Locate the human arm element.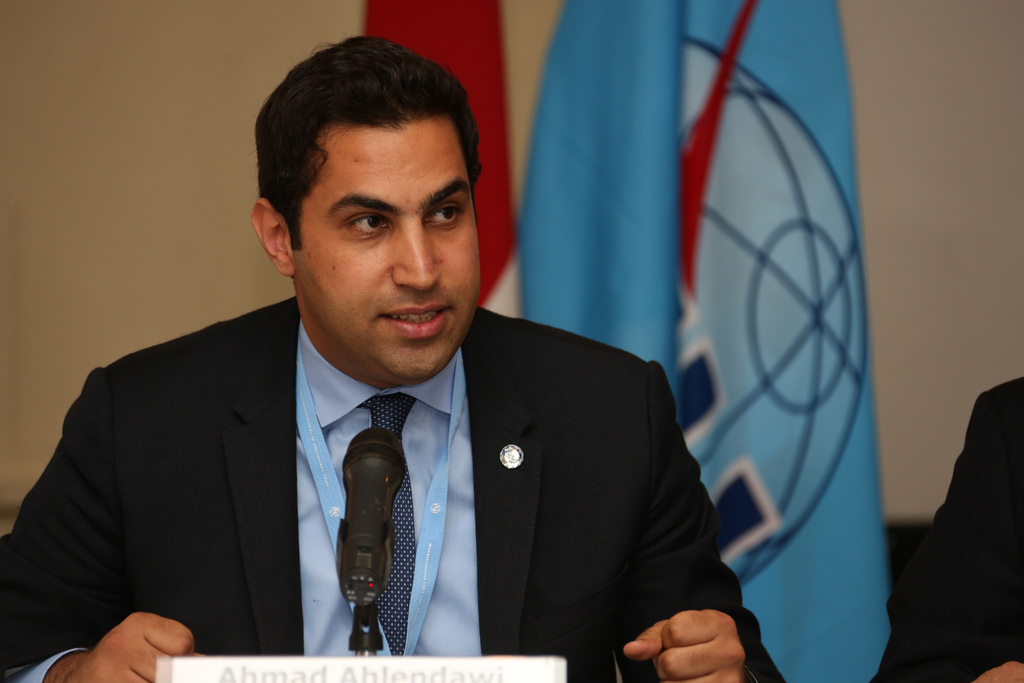
Element bbox: pyautogui.locateOnScreen(884, 378, 1023, 682).
